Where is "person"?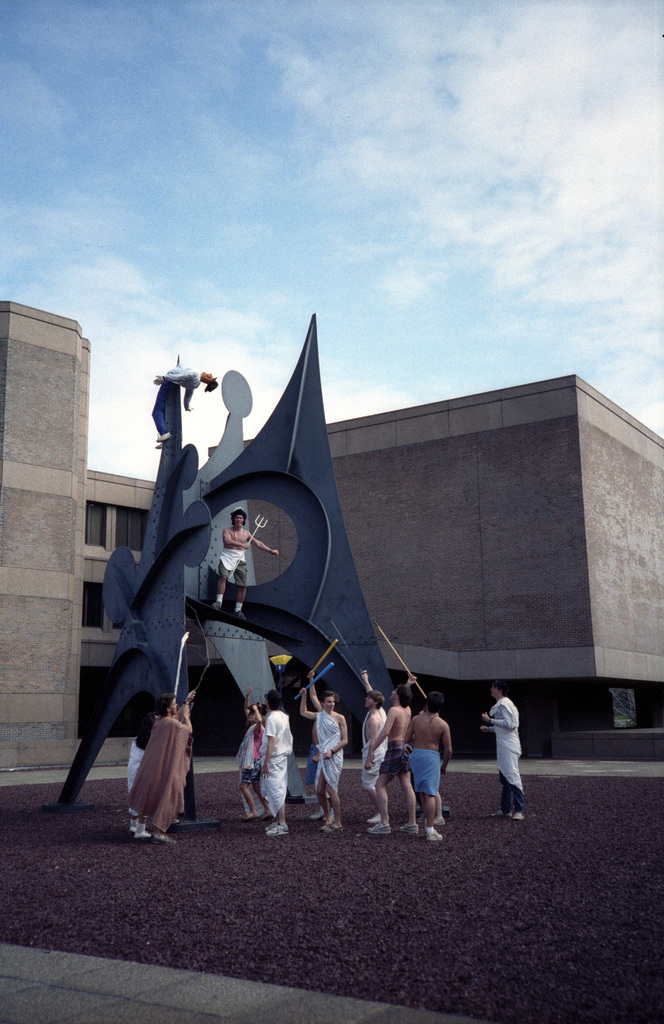
<box>221,509,284,623</box>.
